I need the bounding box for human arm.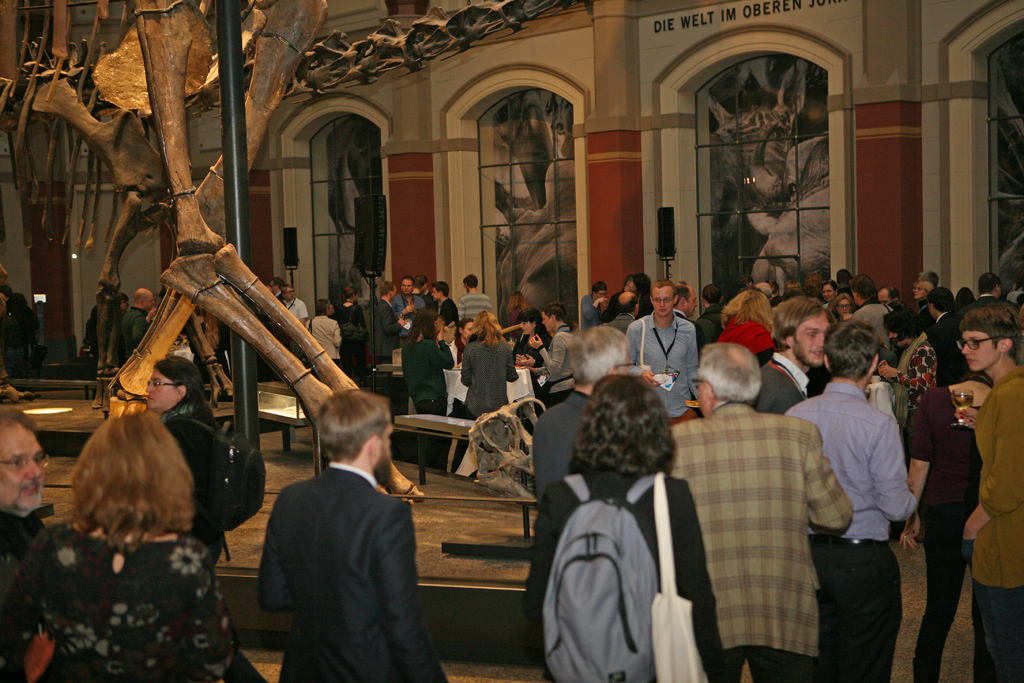
Here it is: select_region(683, 322, 702, 399).
